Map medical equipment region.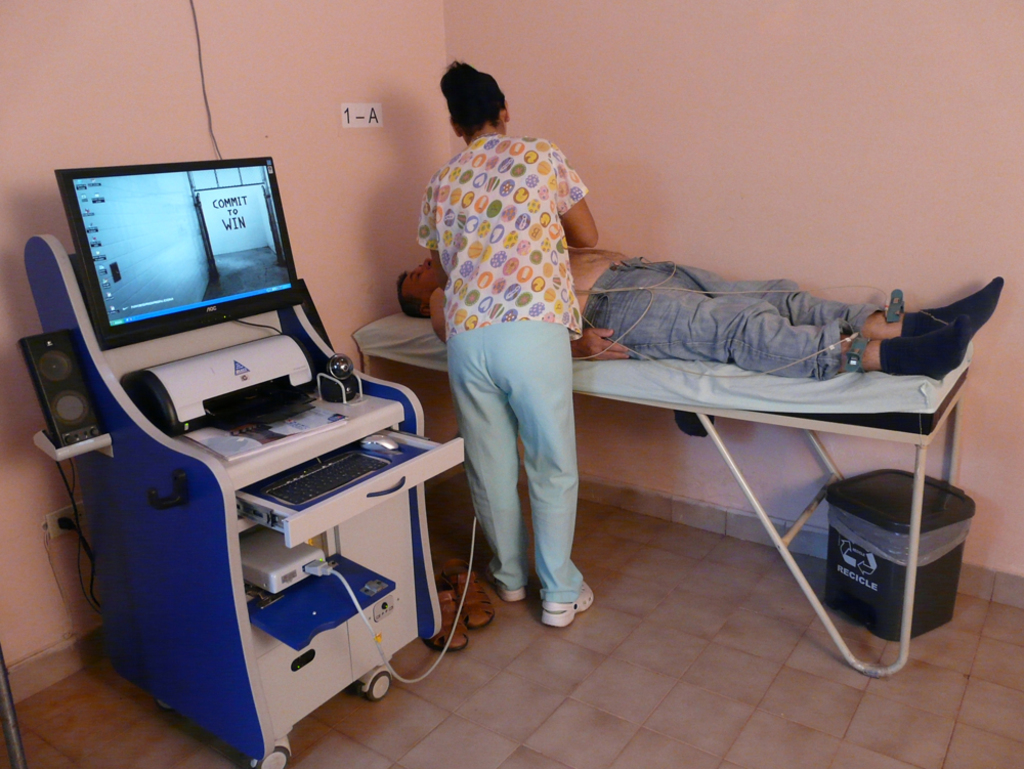
Mapped to 355,307,975,680.
